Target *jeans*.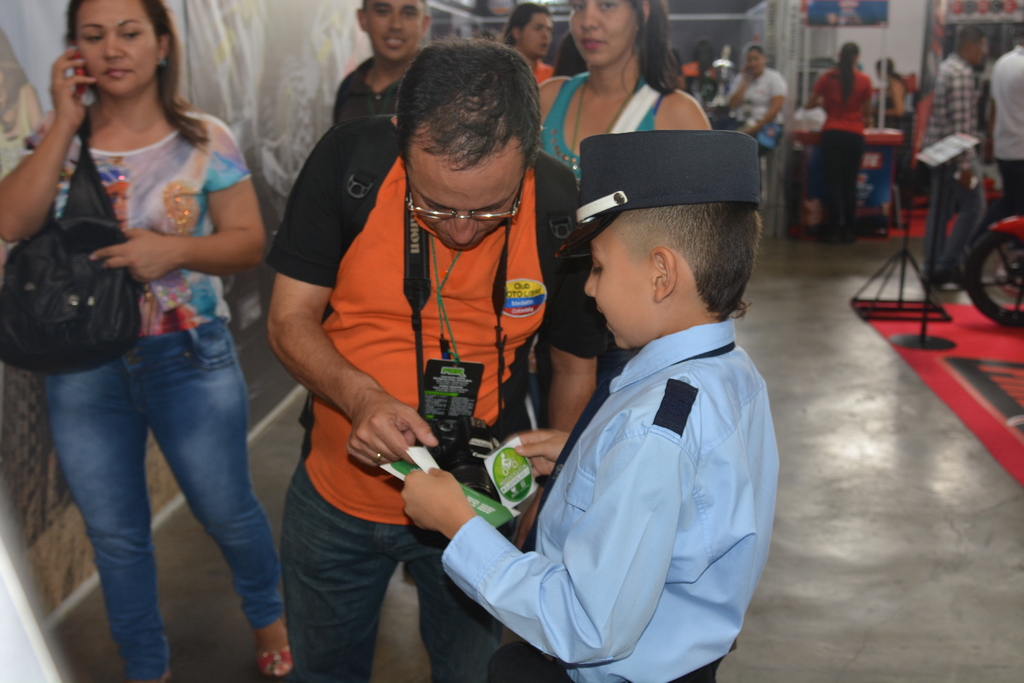
Target region: 924, 163, 982, 277.
